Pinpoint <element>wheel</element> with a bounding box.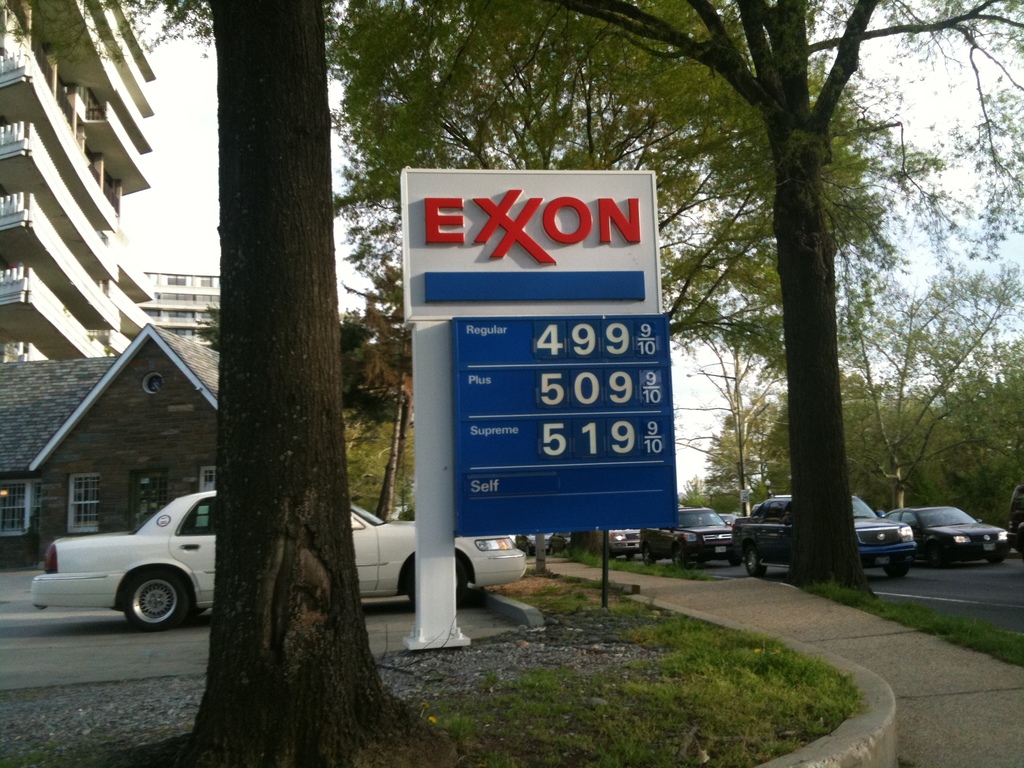
box=[988, 556, 1005, 566].
